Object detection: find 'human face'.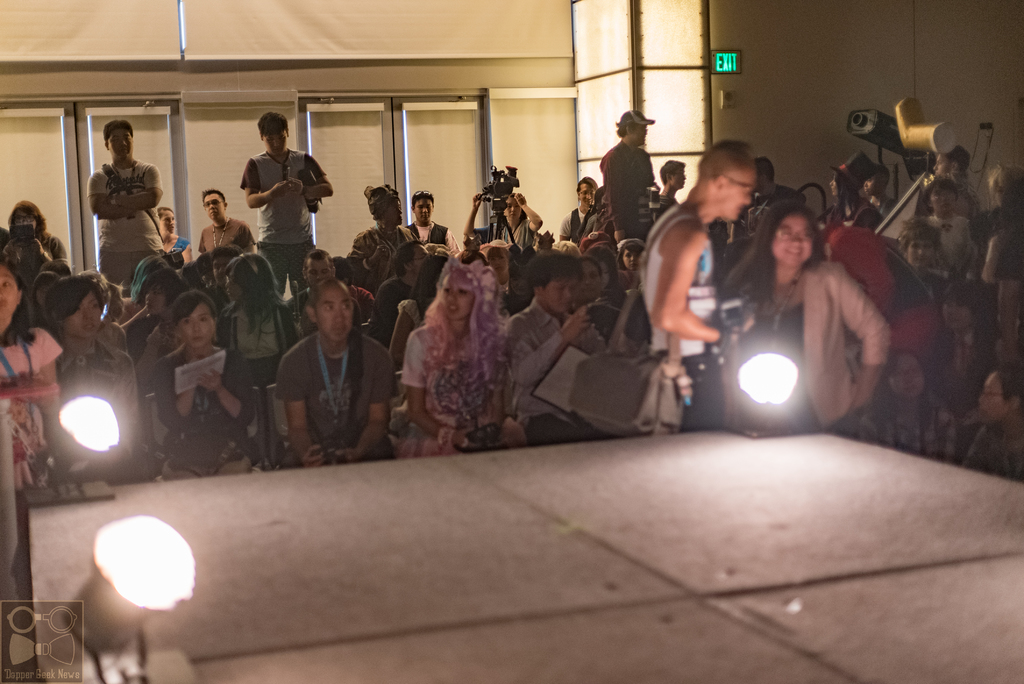
x1=580 y1=184 x2=596 y2=204.
